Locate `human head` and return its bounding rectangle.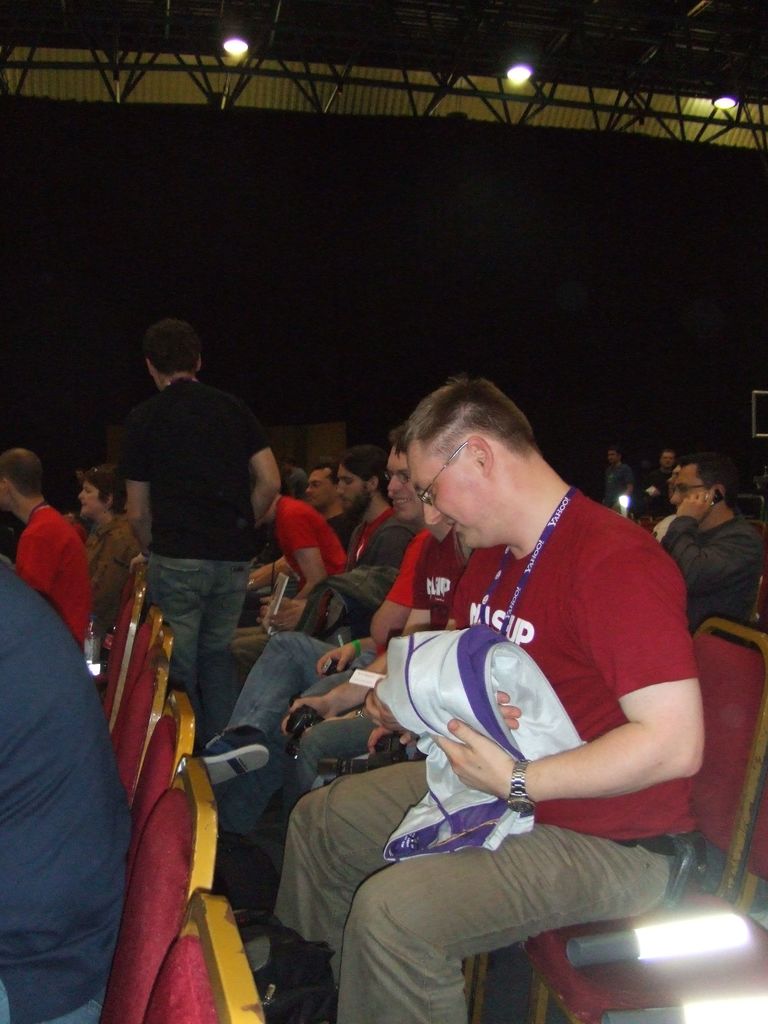
bbox=[124, 309, 211, 383].
